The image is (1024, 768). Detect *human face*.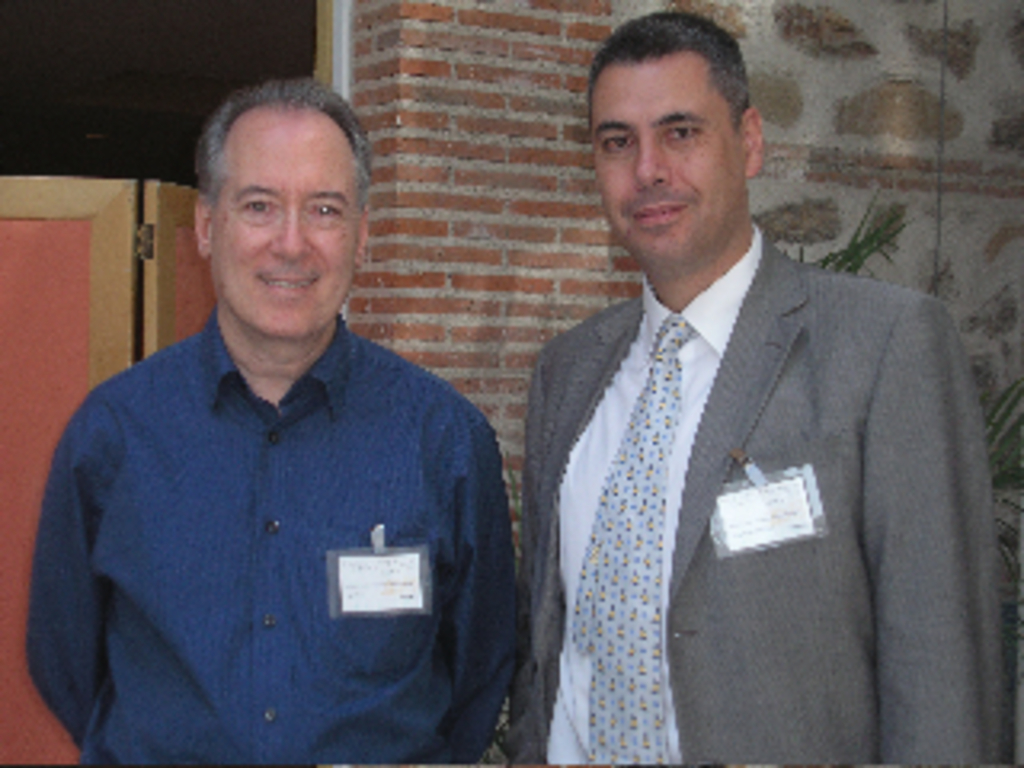
Detection: rect(211, 99, 378, 336).
